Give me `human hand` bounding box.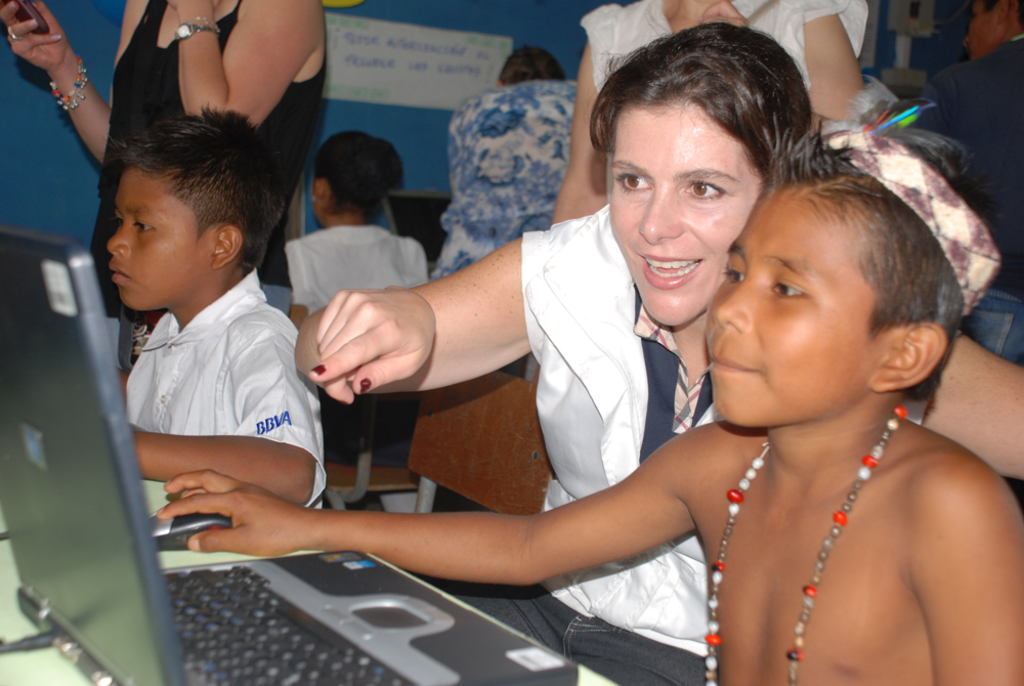
[169, 0, 200, 7].
